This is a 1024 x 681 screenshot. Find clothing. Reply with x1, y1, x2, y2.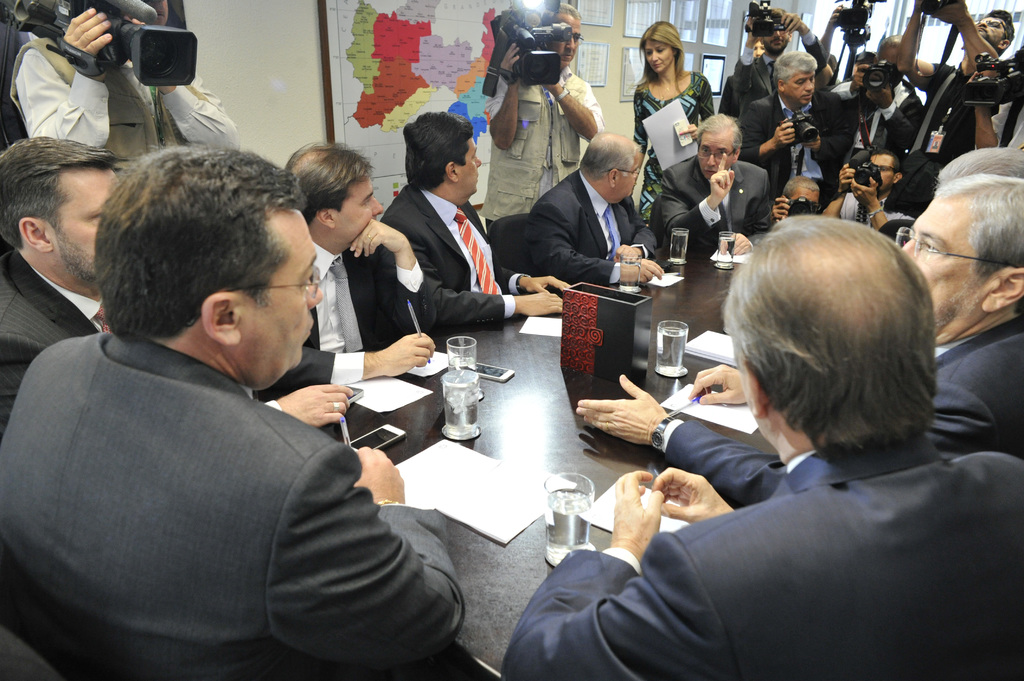
10, 245, 447, 680.
